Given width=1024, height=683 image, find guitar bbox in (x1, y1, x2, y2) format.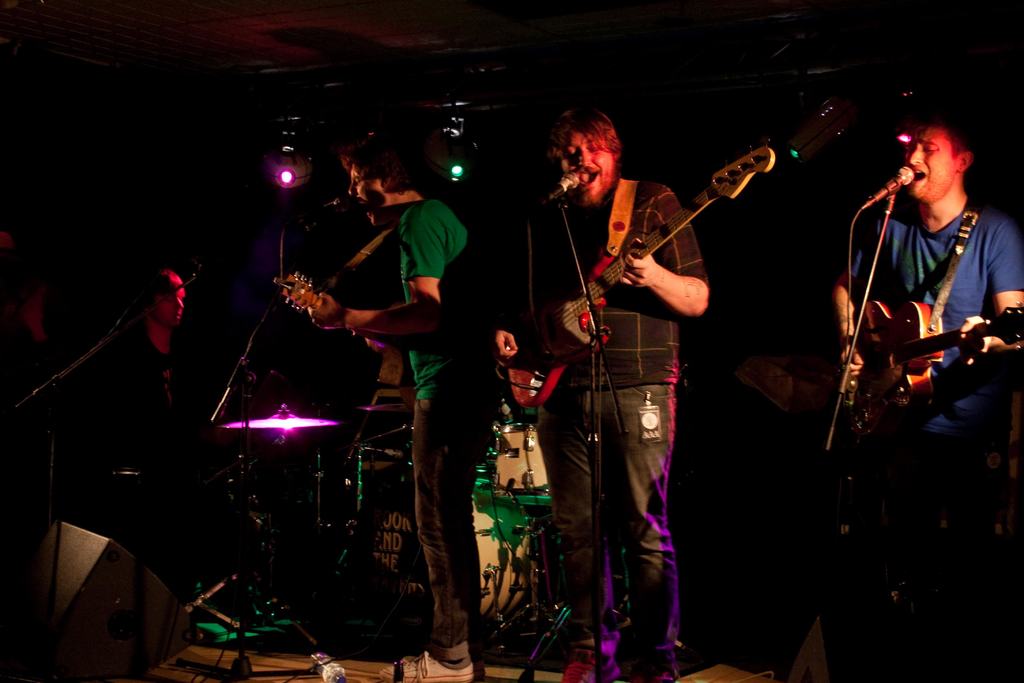
(531, 136, 781, 384).
